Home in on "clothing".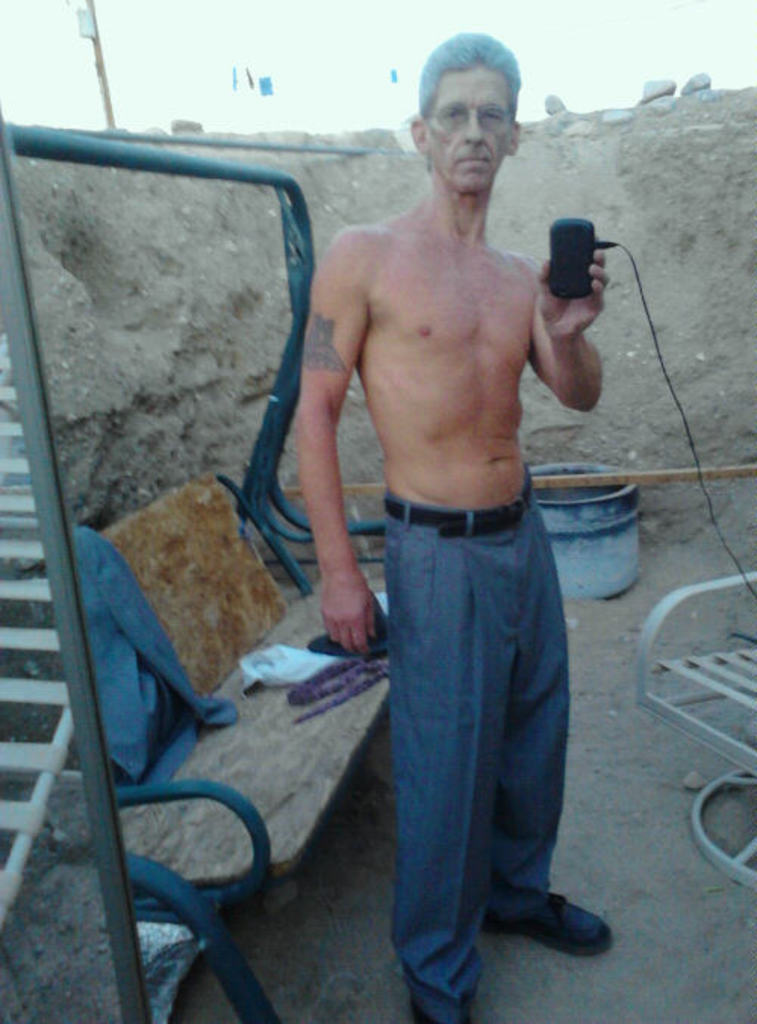
Homed in at BBox(385, 464, 569, 1019).
